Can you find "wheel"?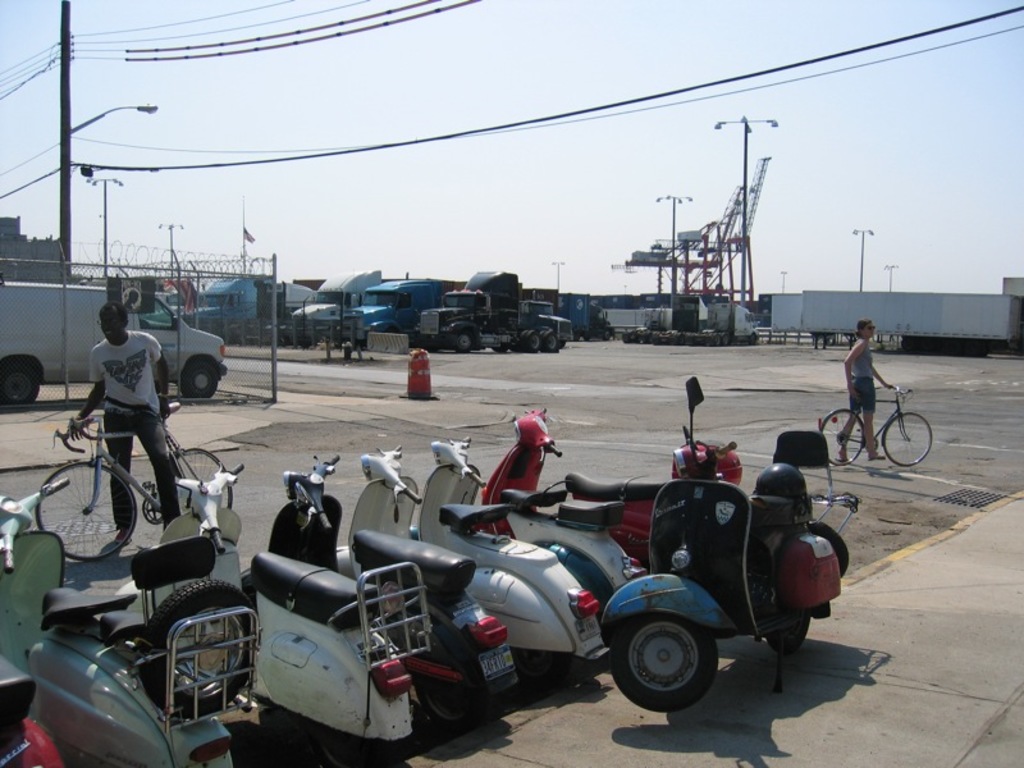
Yes, bounding box: detection(451, 329, 472, 355).
